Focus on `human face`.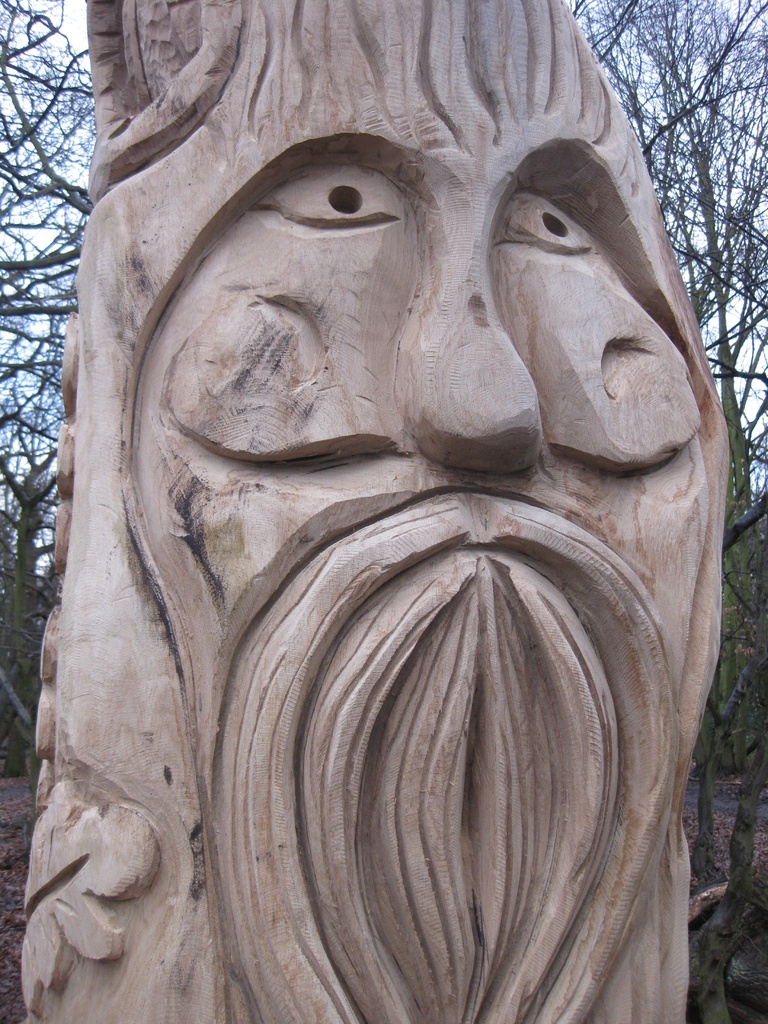
Focused at 56, 69, 742, 876.
